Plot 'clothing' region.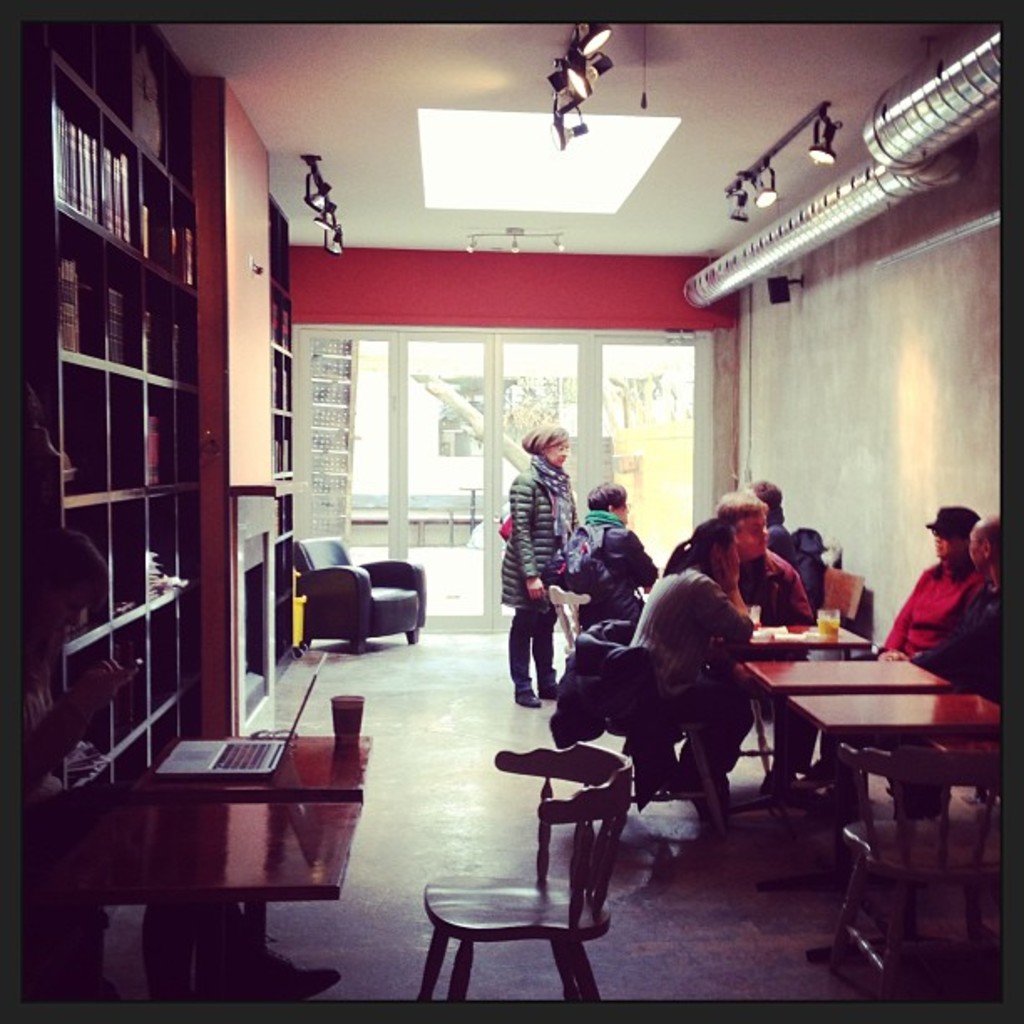
Plotted at bbox(736, 547, 818, 766).
